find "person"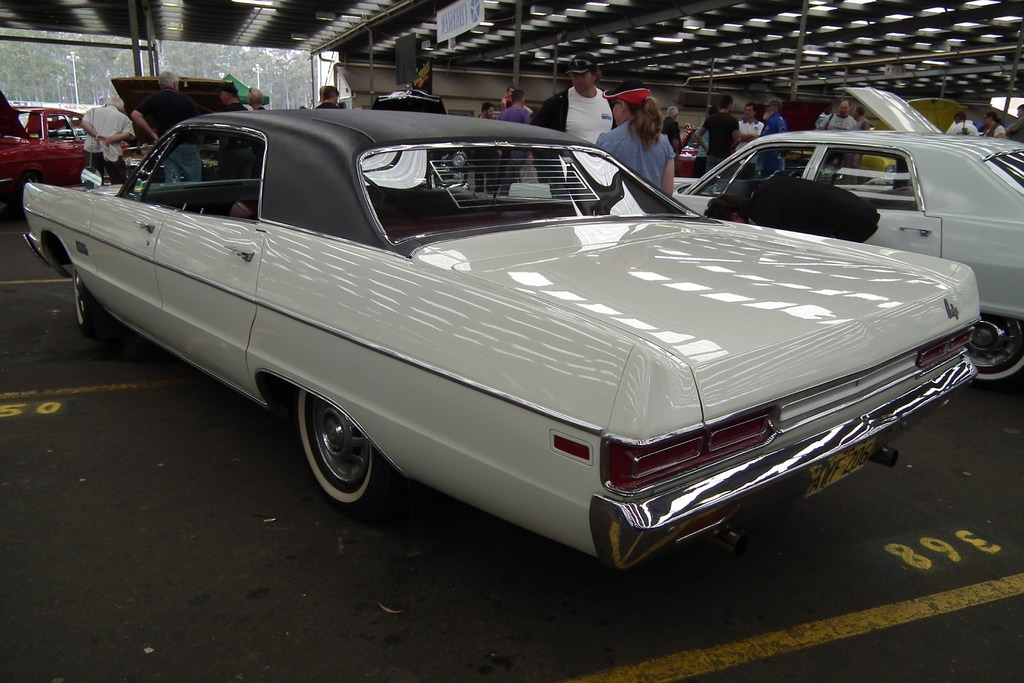
x1=556, y1=60, x2=624, y2=145
